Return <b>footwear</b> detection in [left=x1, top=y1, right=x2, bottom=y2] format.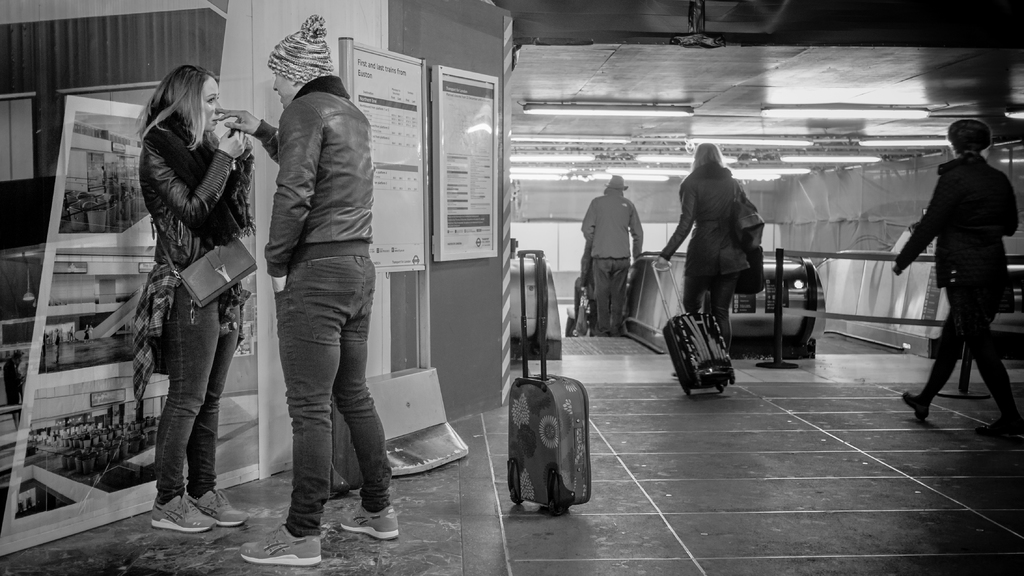
[left=146, top=488, right=215, bottom=534].
